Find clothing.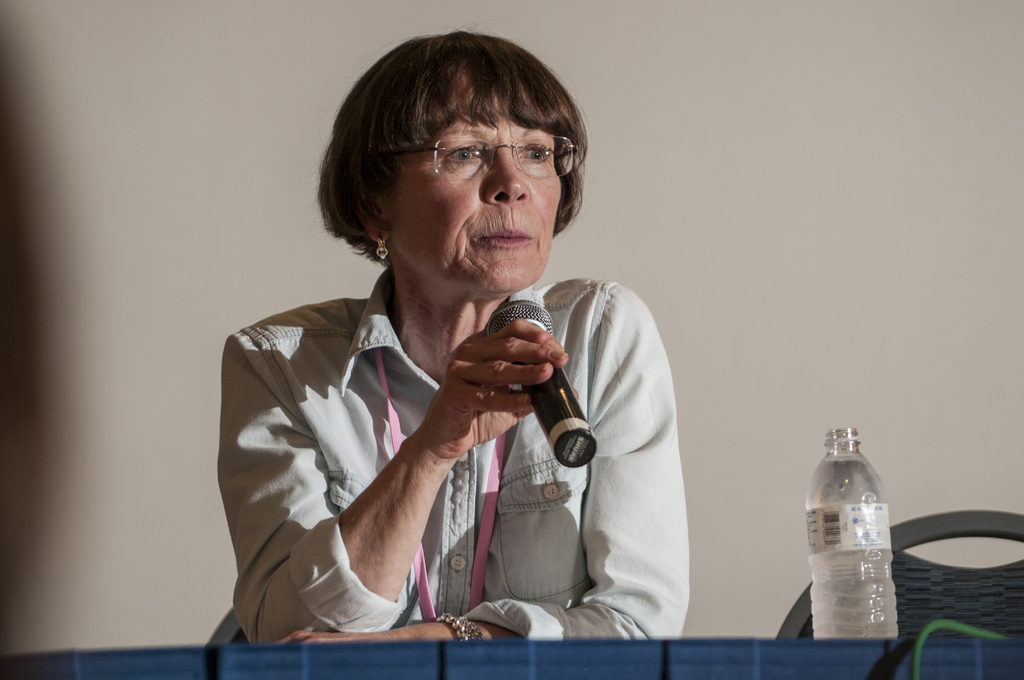
Rect(209, 231, 646, 661).
